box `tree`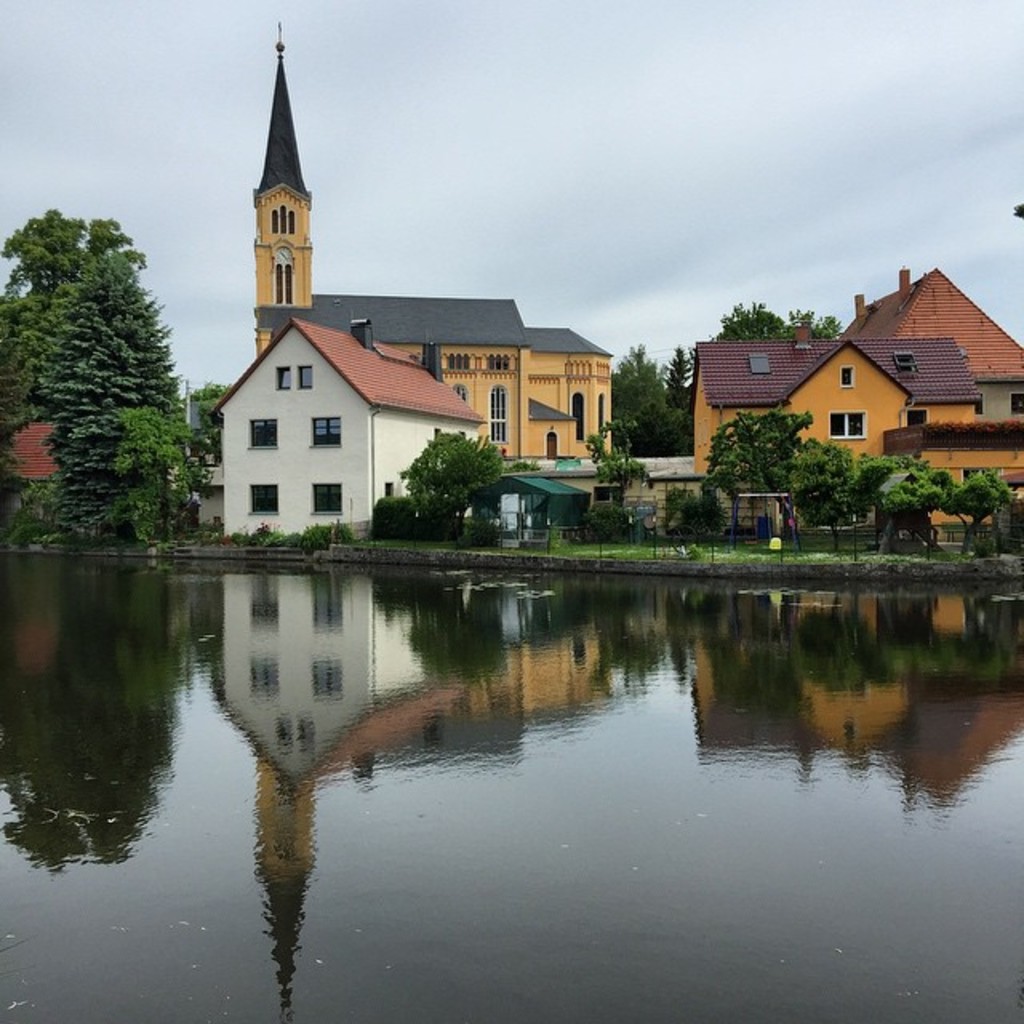
Rect(789, 432, 845, 536)
